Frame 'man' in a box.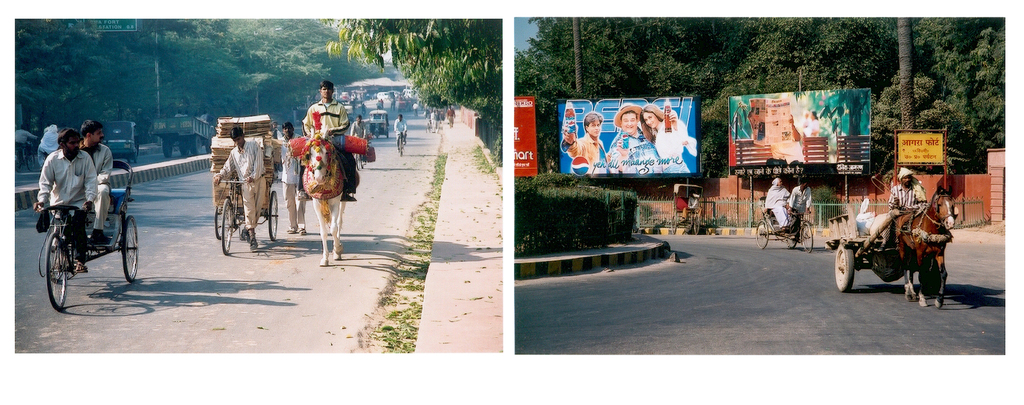
bbox=[277, 122, 306, 233].
